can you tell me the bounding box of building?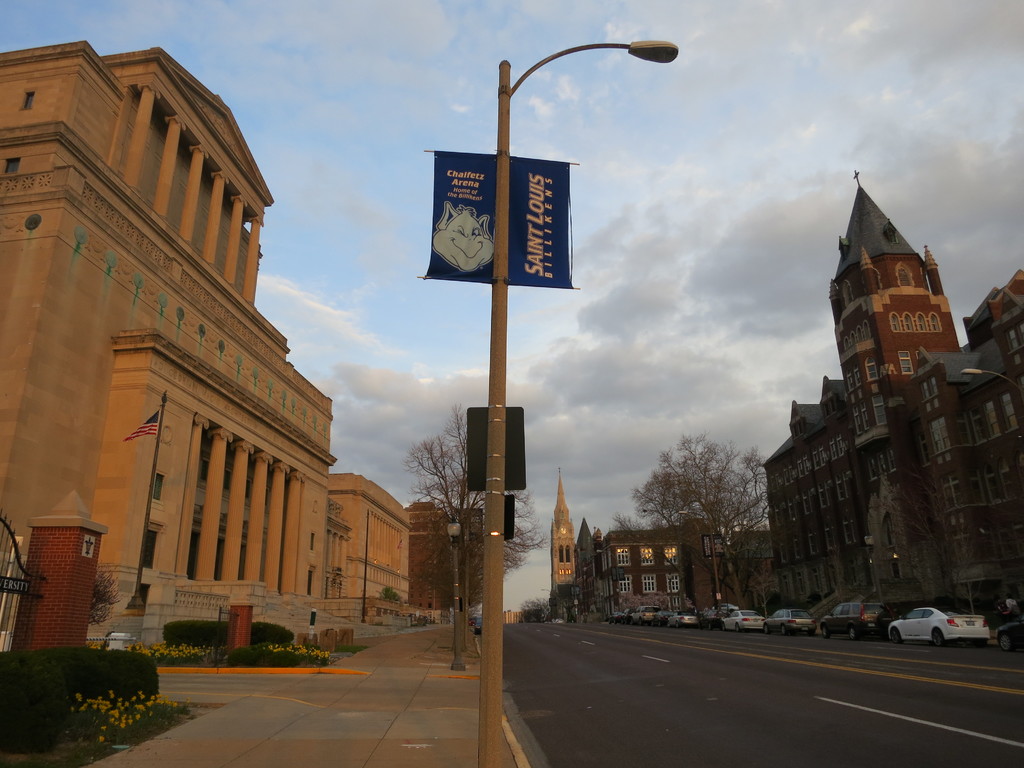
763, 167, 1023, 626.
